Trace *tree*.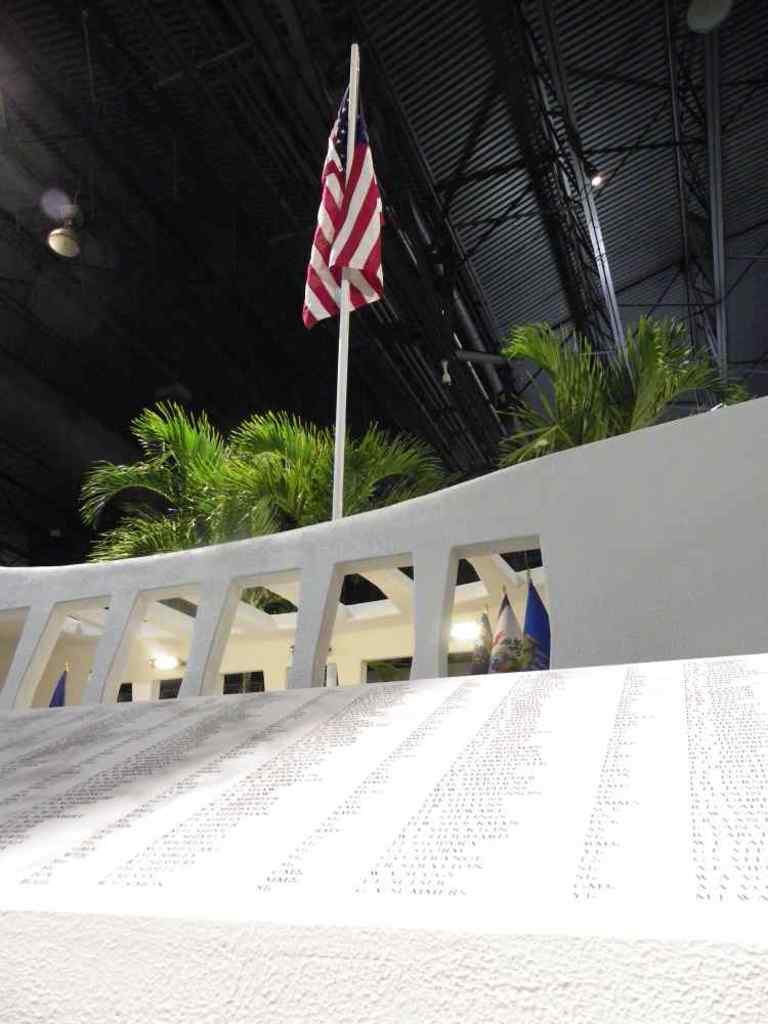
Traced to left=78, top=390, right=447, bottom=603.
